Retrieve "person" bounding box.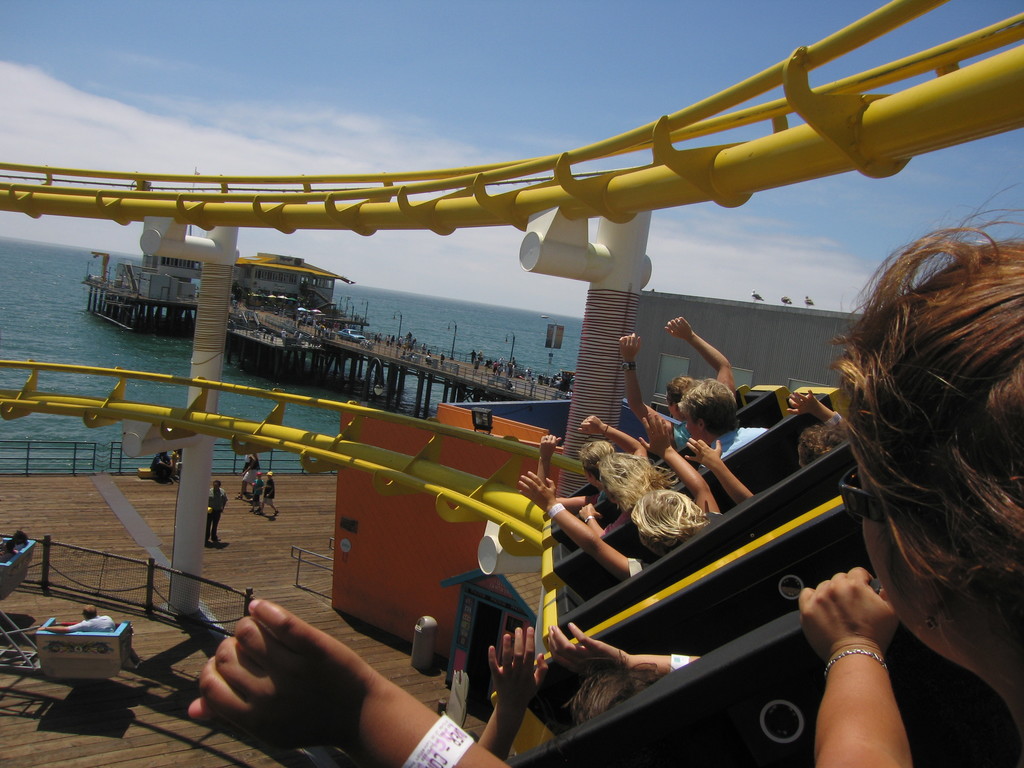
Bounding box: [left=260, top=474, right=278, bottom=520].
